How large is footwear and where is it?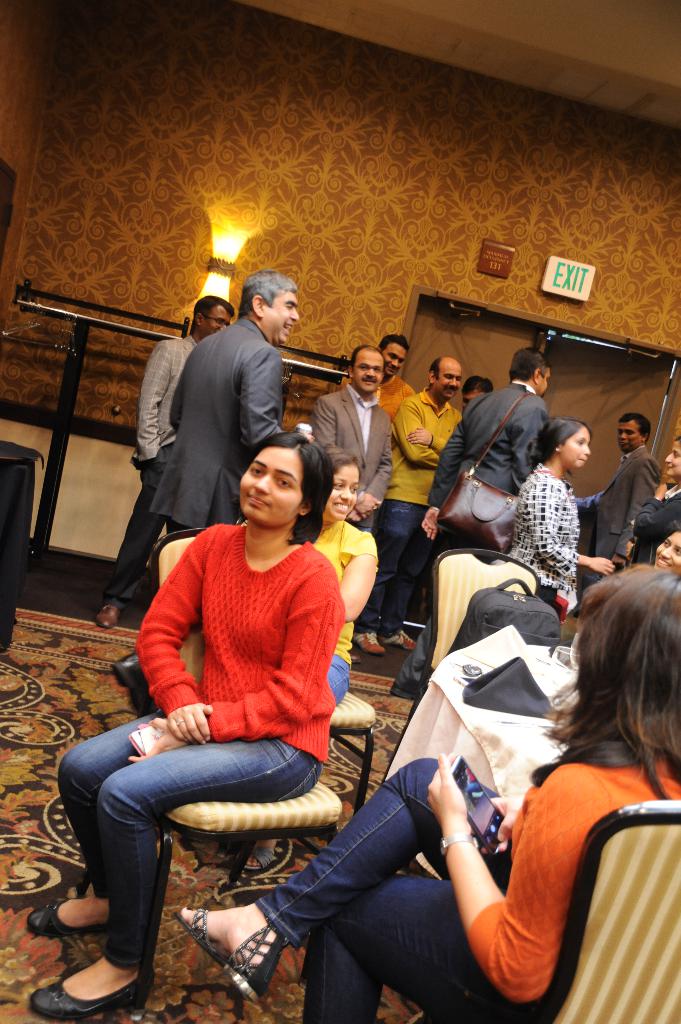
Bounding box: bbox(27, 966, 156, 1022).
